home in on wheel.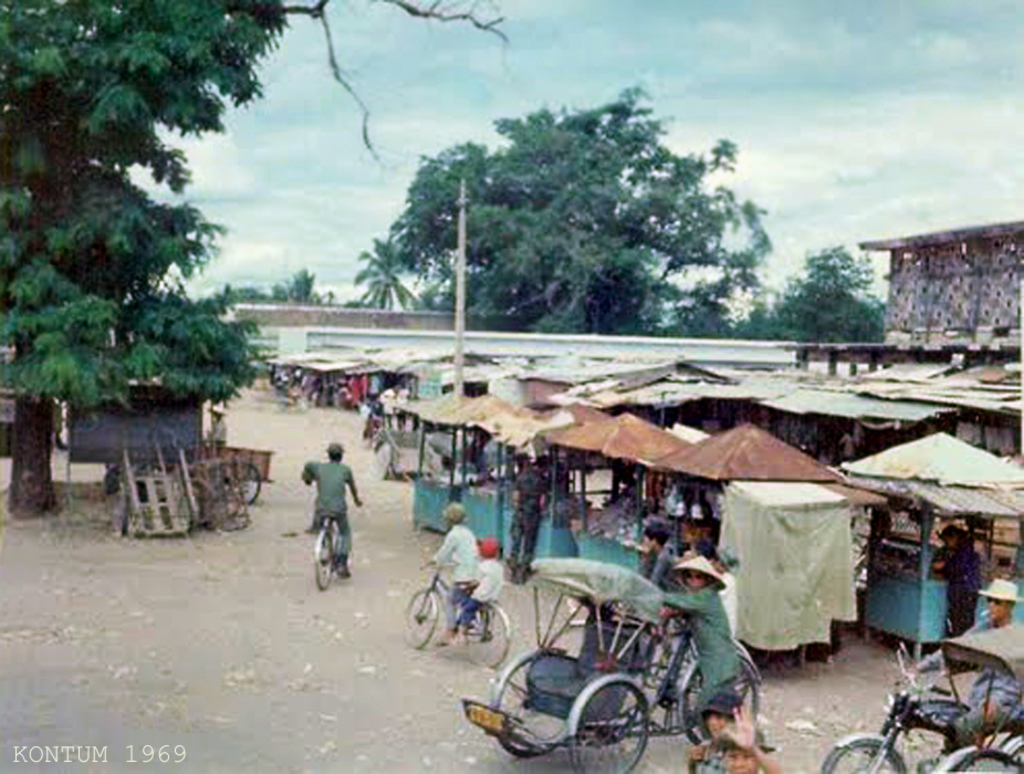
Homed in at (left=404, top=592, right=440, bottom=652).
